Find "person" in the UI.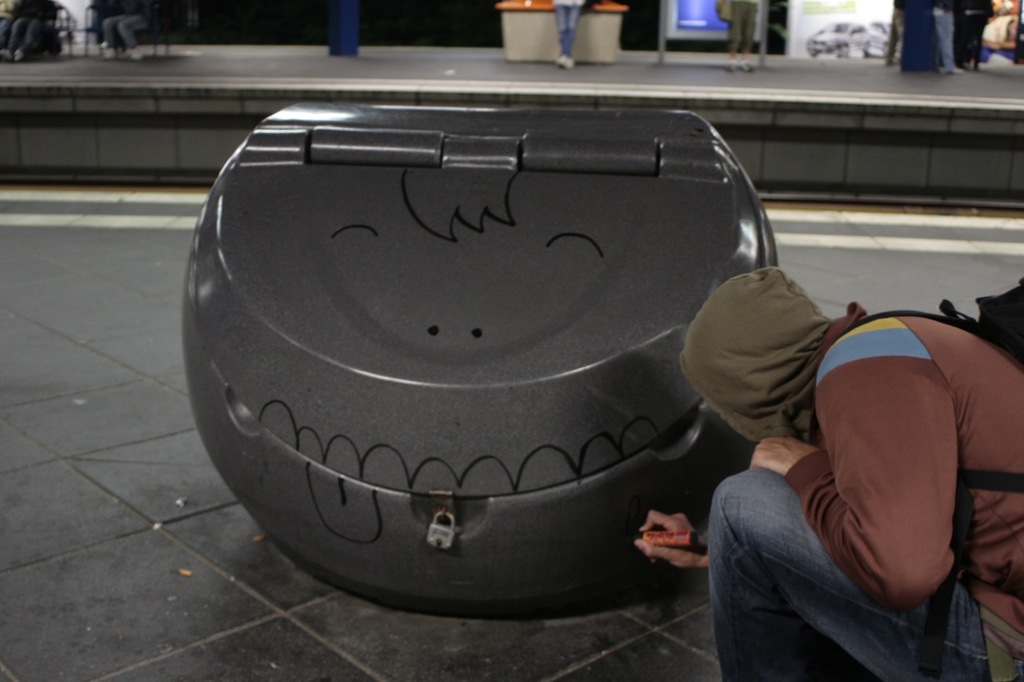
UI element at locate(634, 263, 1023, 681).
